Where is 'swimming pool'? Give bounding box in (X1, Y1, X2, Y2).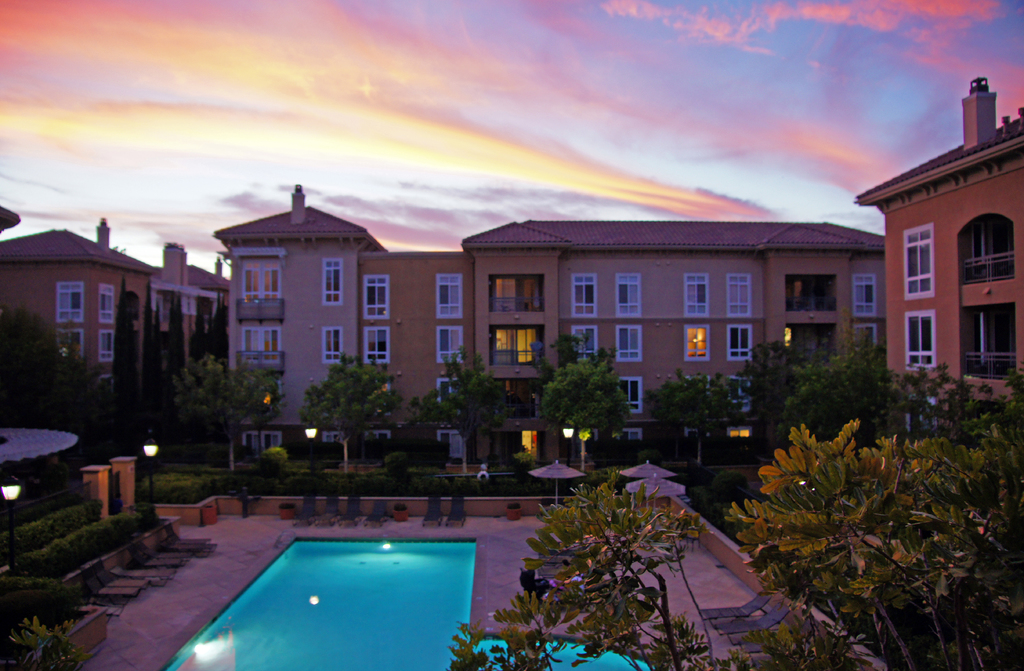
(163, 533, 661, 670).
